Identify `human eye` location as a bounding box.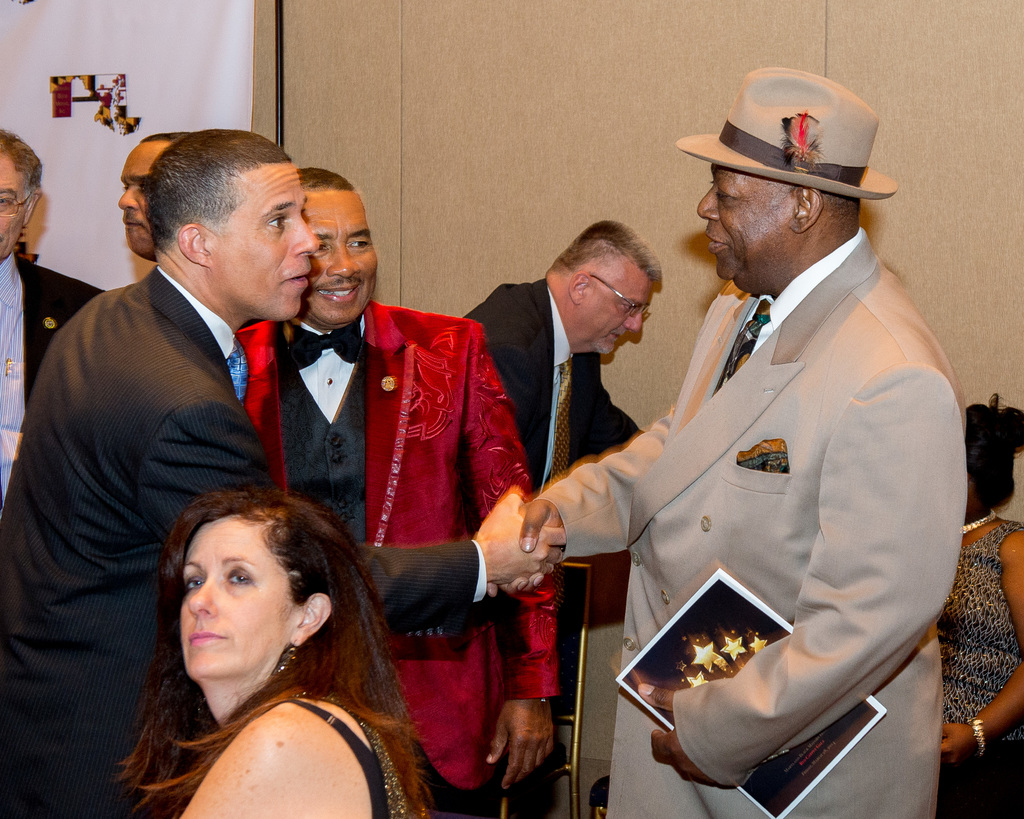
(left=348, top=234, right=374, bottom=253).
